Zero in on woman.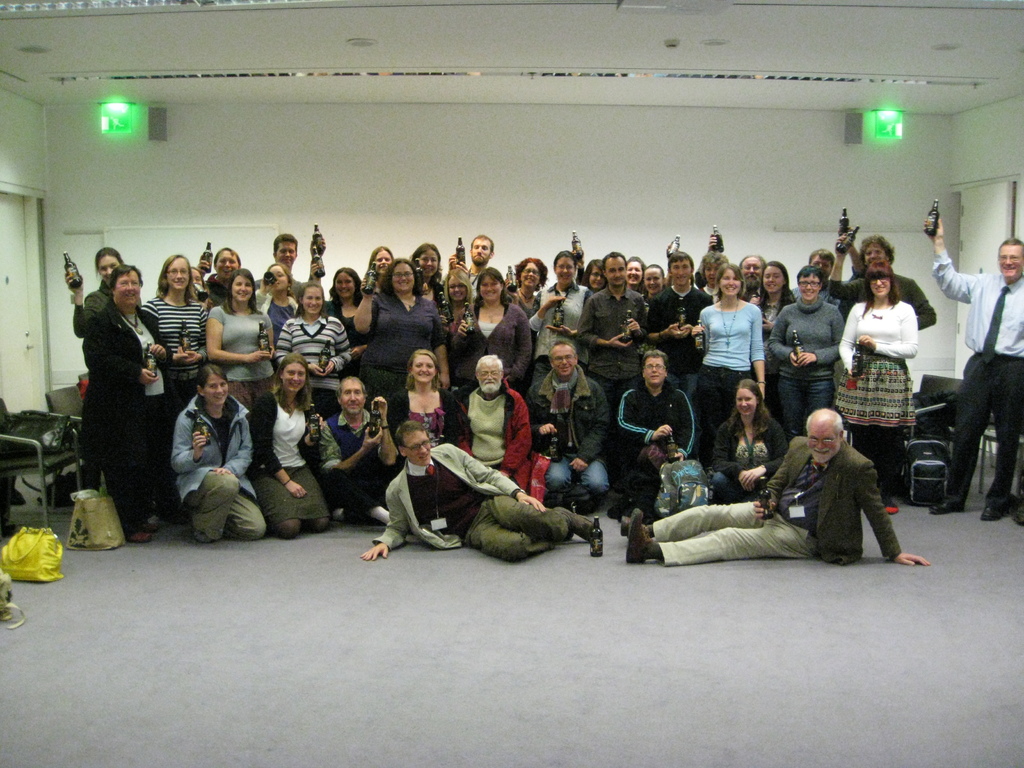
Zeroed in: crop(248, 261, 300, 338).
